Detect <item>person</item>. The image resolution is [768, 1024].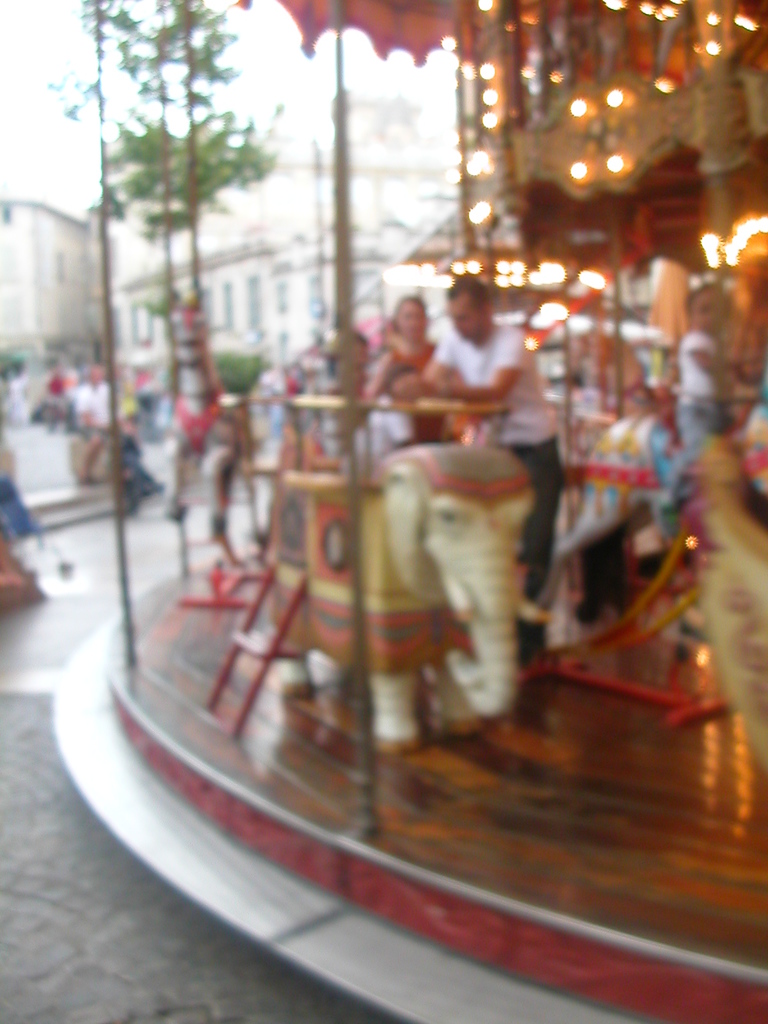
<bbox>680, 291, 744, 463</bbox>.
